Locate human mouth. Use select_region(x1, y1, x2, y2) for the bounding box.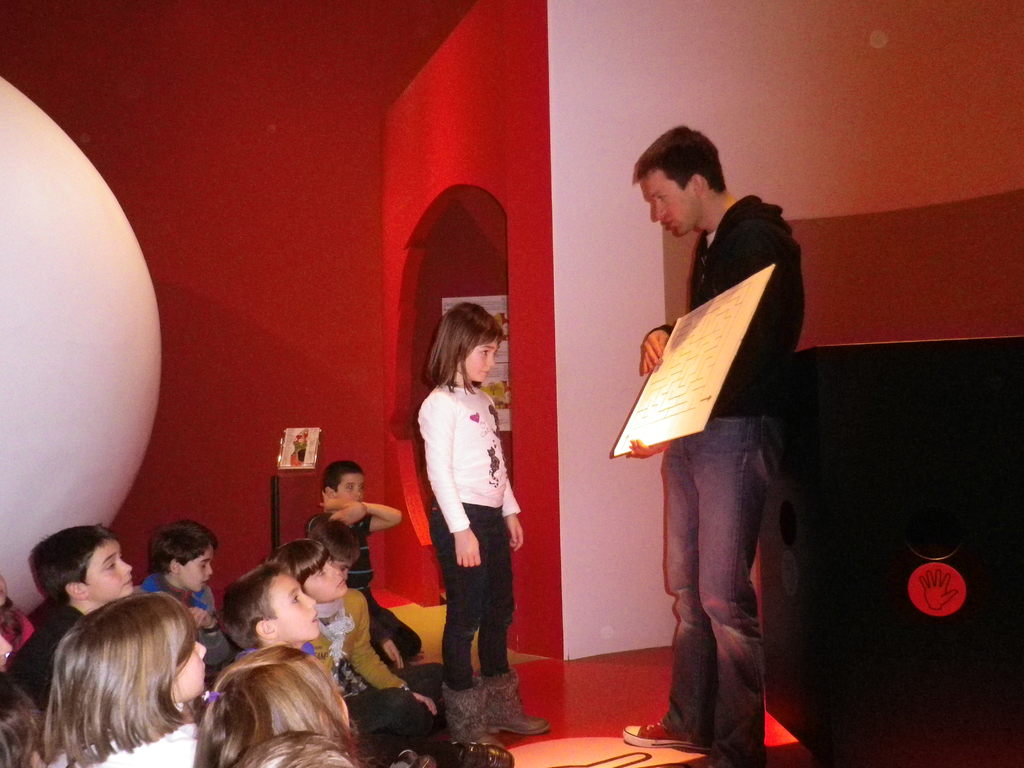
select_region(127, 576, 134, 588).
